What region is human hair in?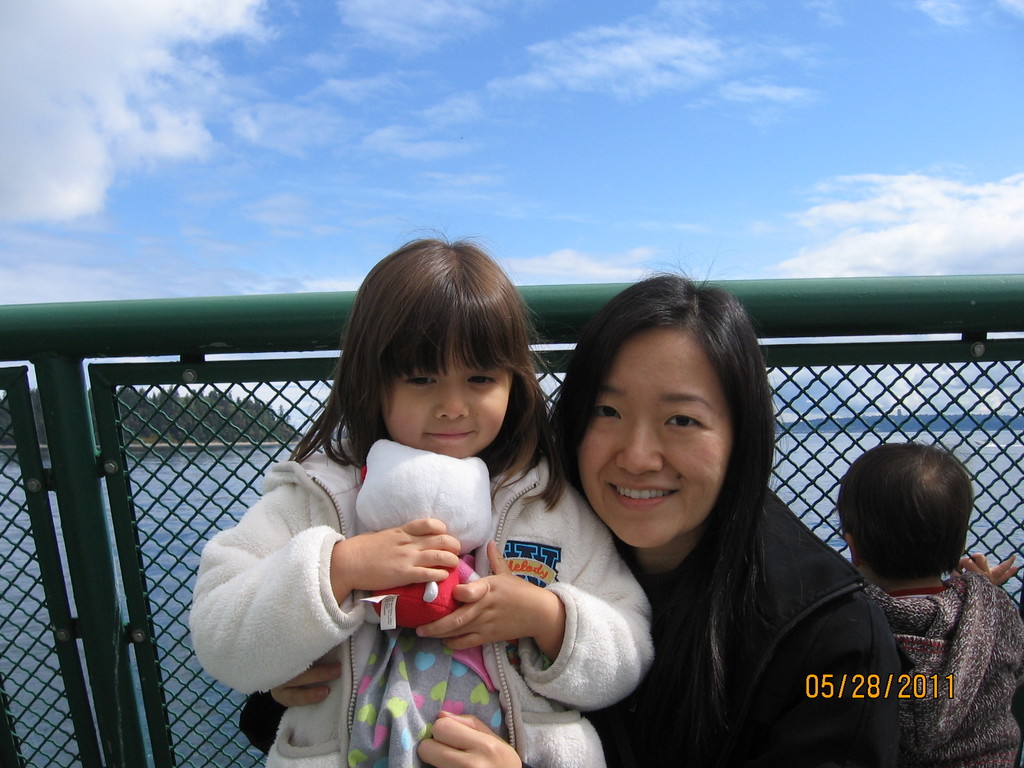
547:258:784:751.
